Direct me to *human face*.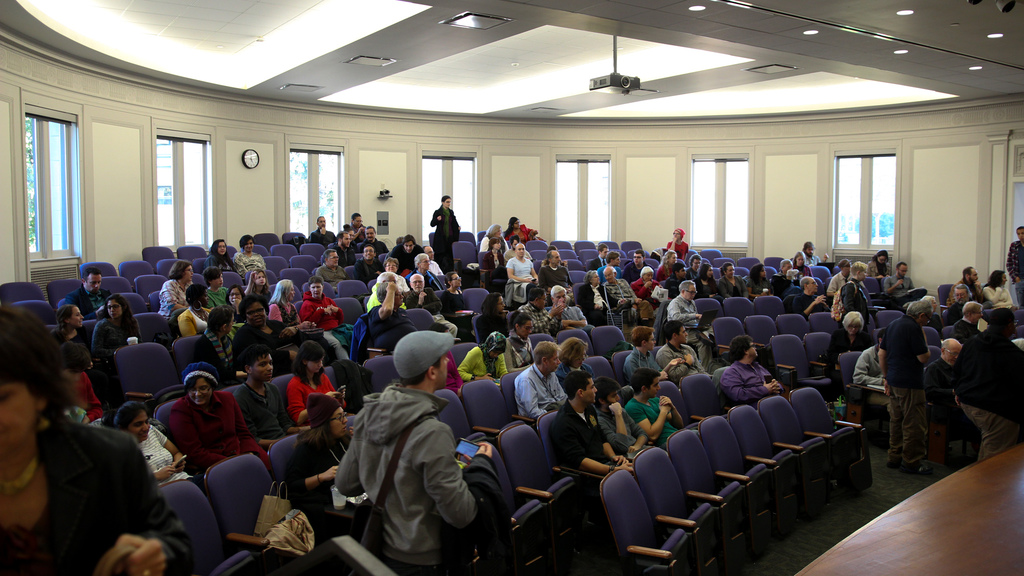
Direction: x1=438 y1=351 x2=454 y2=380.
